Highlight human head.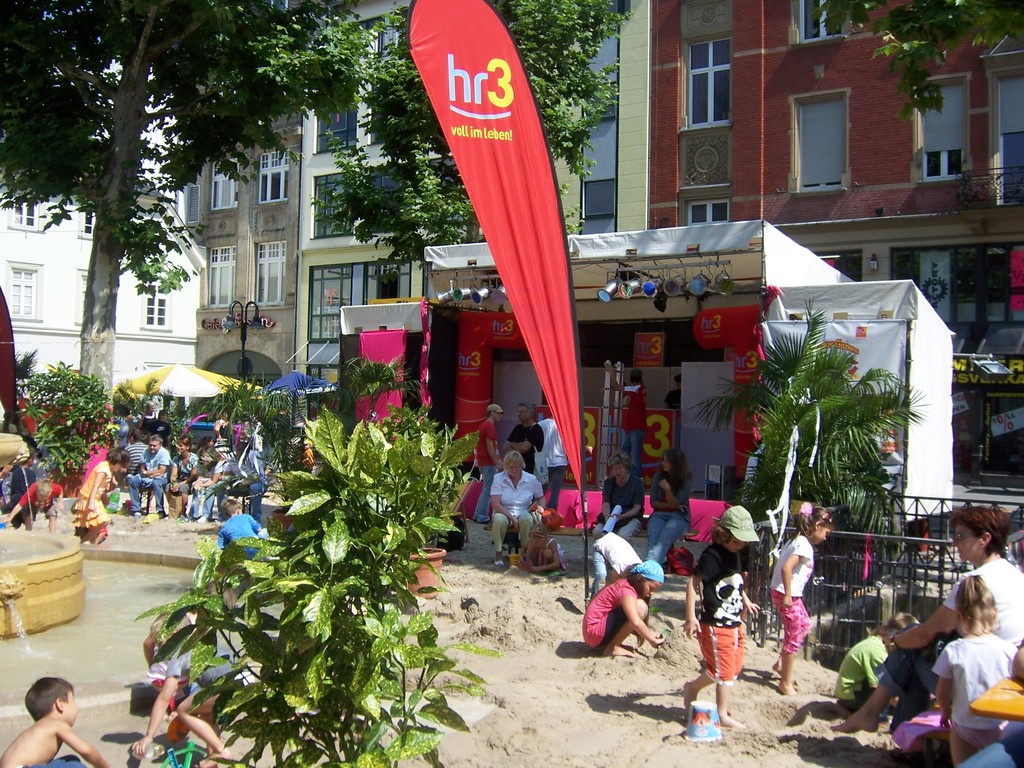
Highlighted region: <bbox>198, 447, 216, 468</bbox>.
